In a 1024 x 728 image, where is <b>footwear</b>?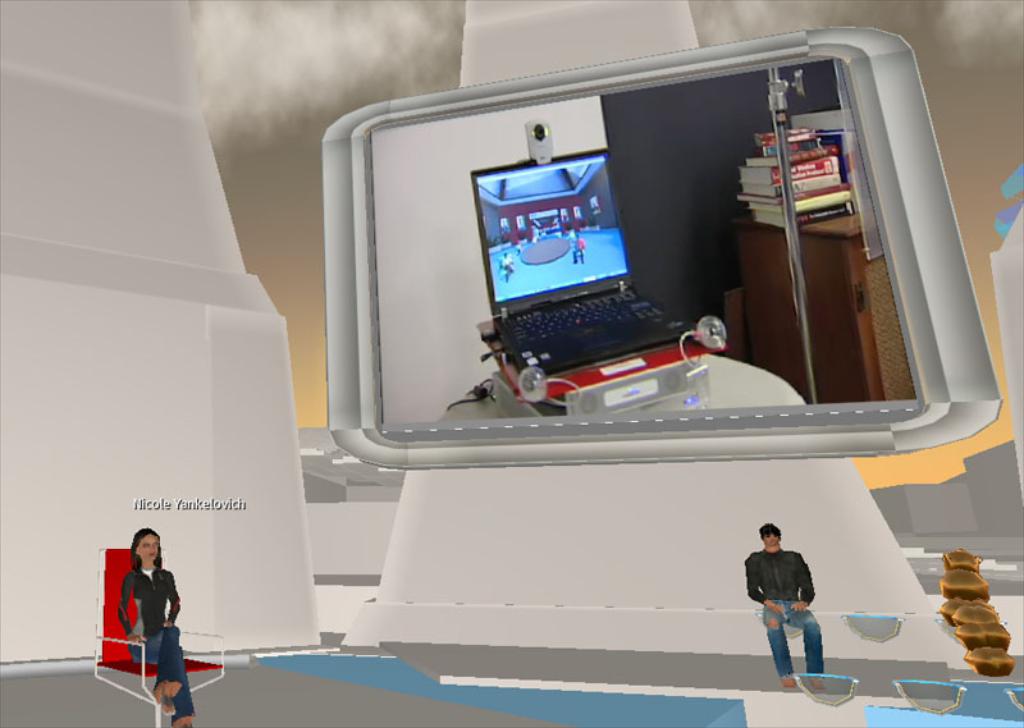
bbox=[157, 682, 180, 714].
